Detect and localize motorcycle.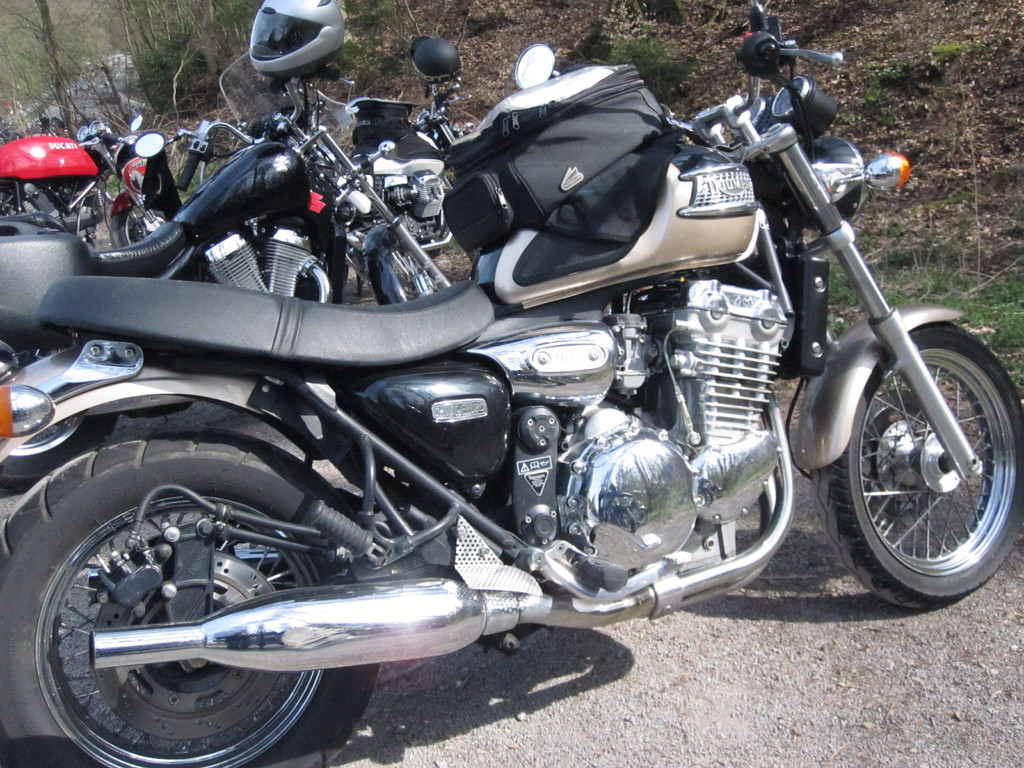
Localized at [x1=2, y1=116, x2=122, y2=249].
